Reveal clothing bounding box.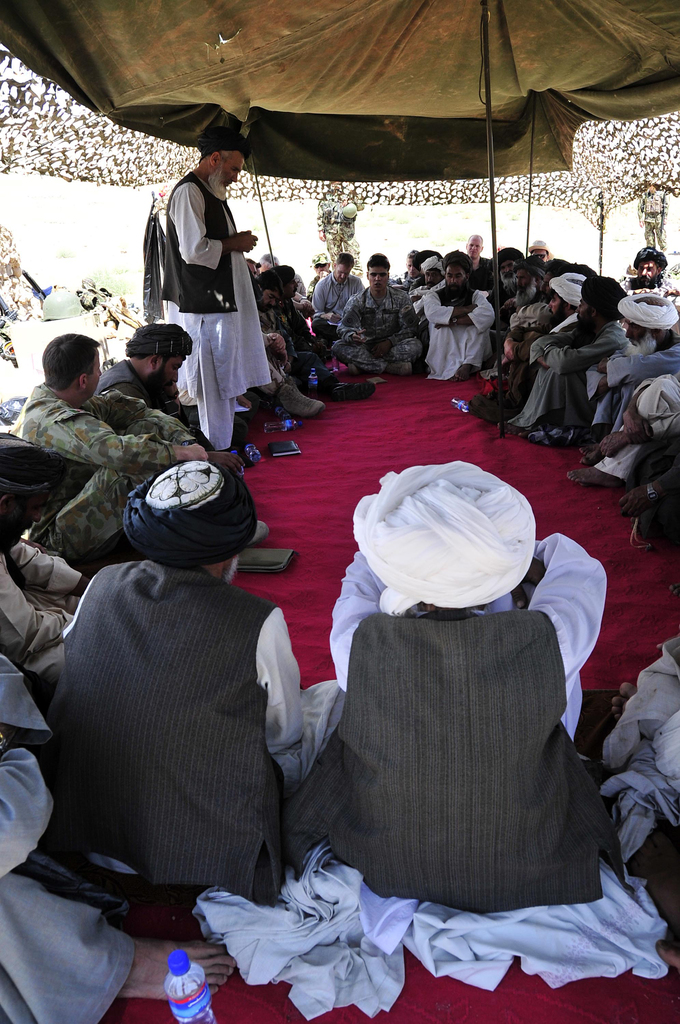
Revealed: box(295, 486, 632, 971).
